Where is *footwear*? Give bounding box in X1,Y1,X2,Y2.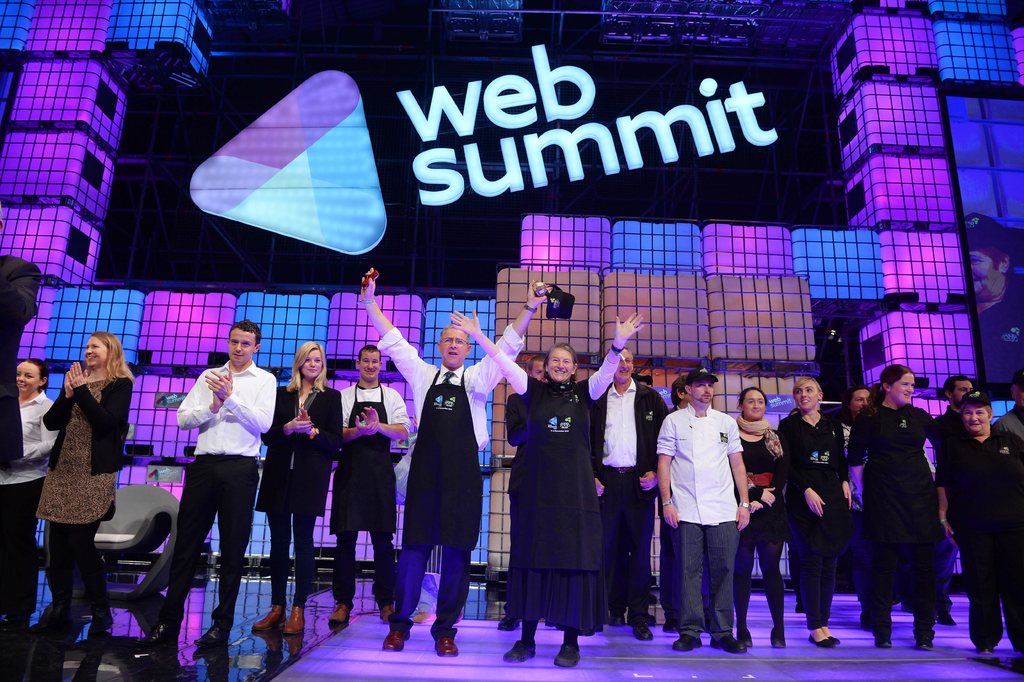
492,615,518,631.
